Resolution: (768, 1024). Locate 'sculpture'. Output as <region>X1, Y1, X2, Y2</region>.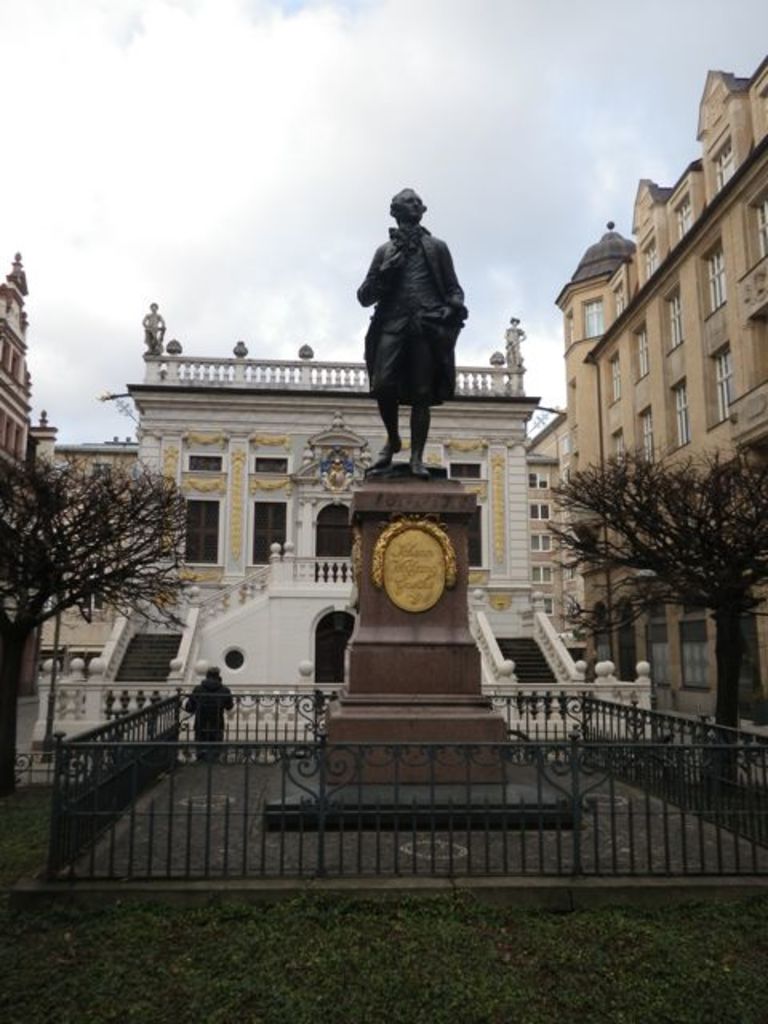
<region>354, 182, 469, 480</region>.
